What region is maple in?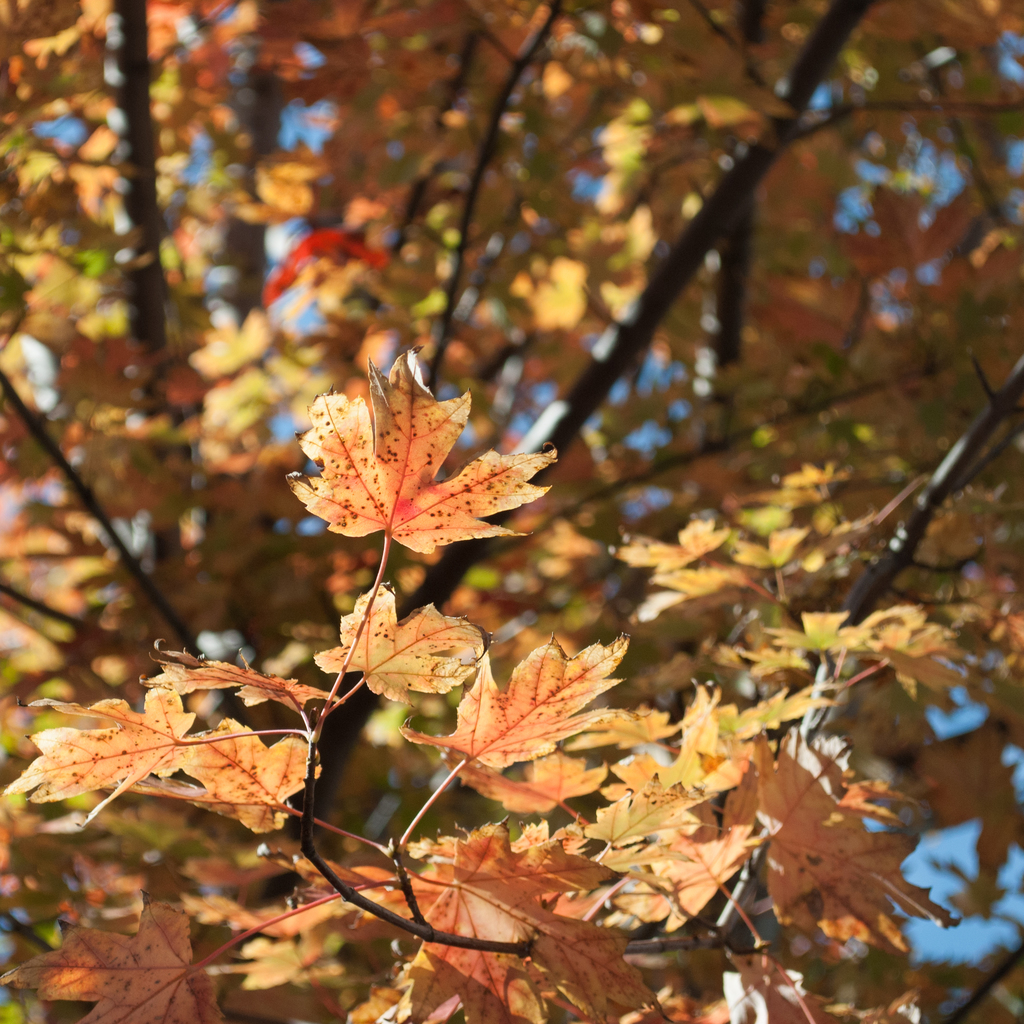
crop(0, 689, 324, 841).
